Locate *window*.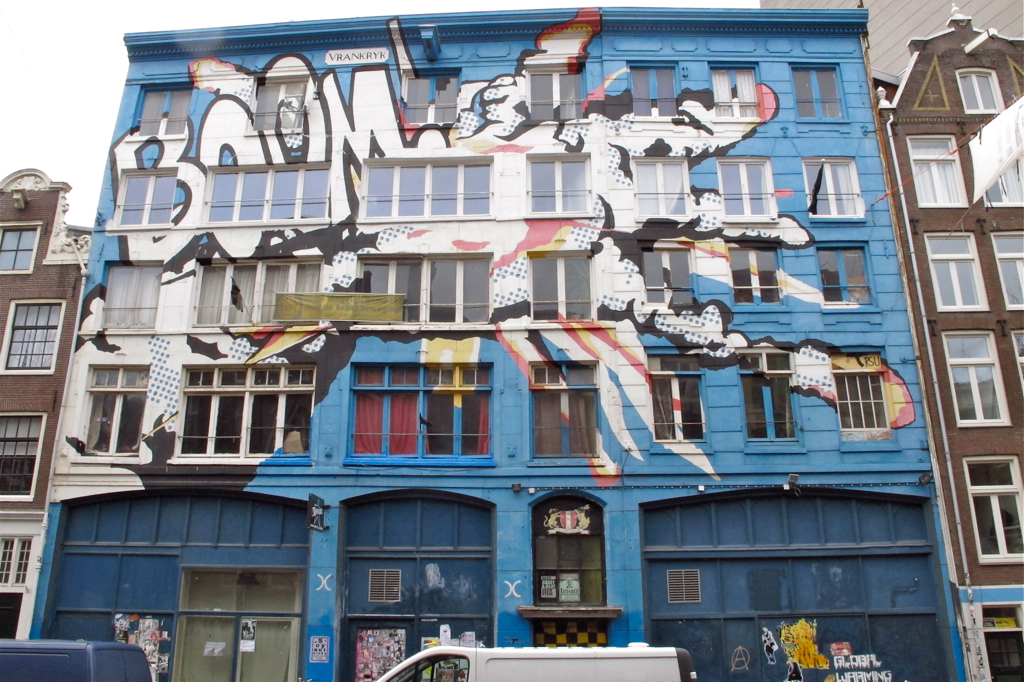
Bounding box: select_region(638, 243, 705, 312).
